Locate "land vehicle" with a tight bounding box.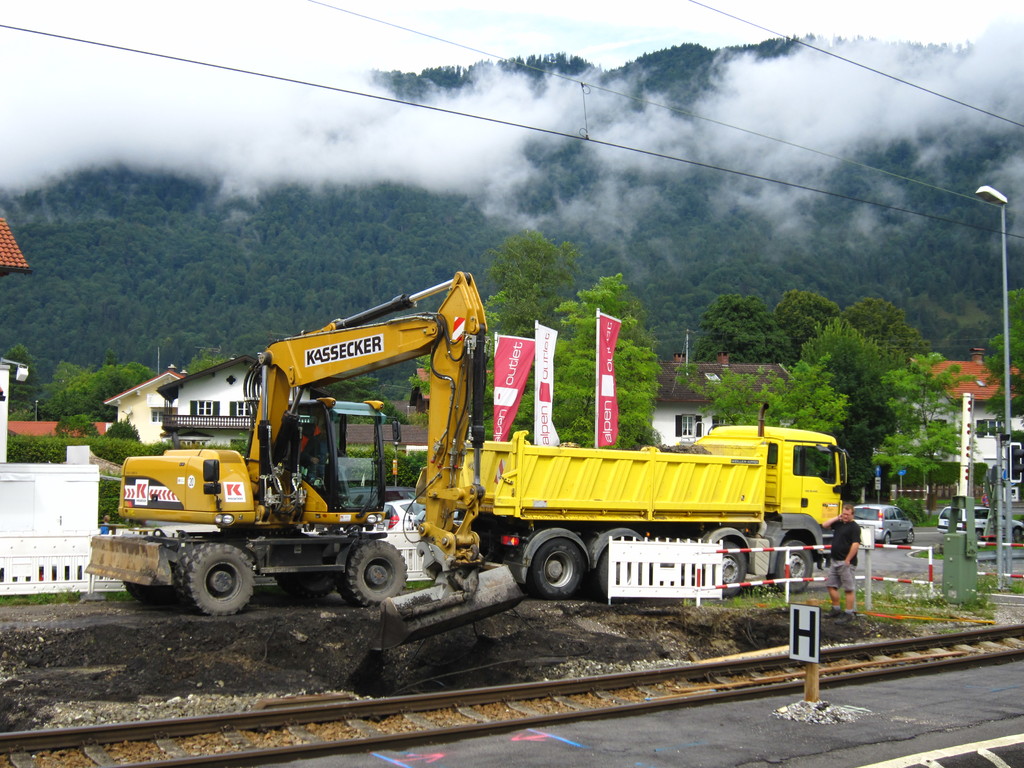
[left=411, top=396, right=852, bottom=594].
